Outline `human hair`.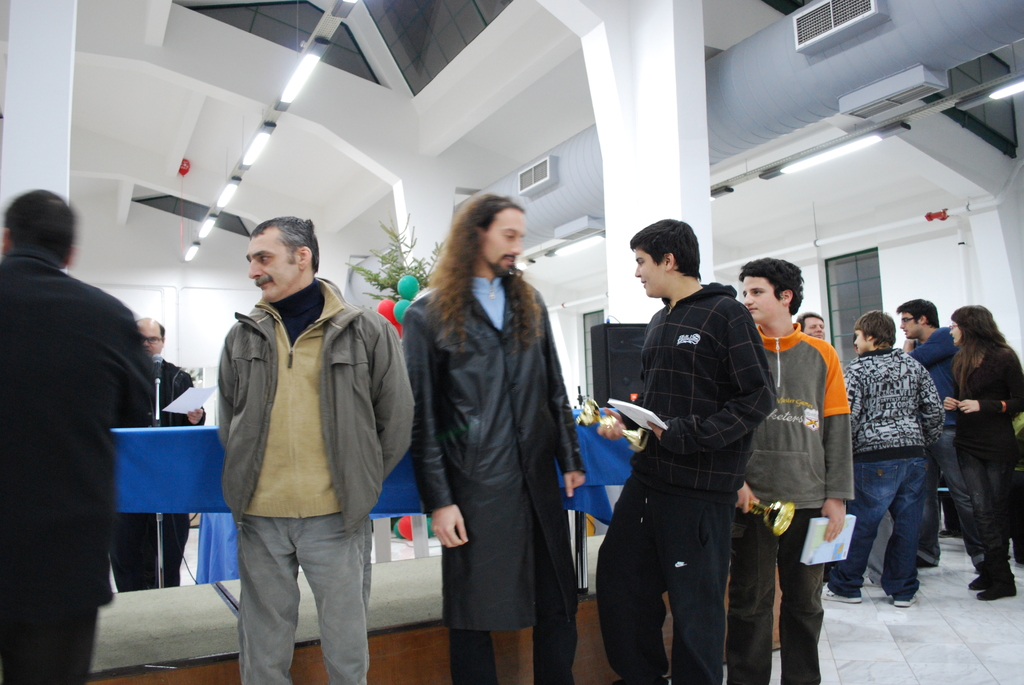
Outline: detection(794, 312, 824, 332).
